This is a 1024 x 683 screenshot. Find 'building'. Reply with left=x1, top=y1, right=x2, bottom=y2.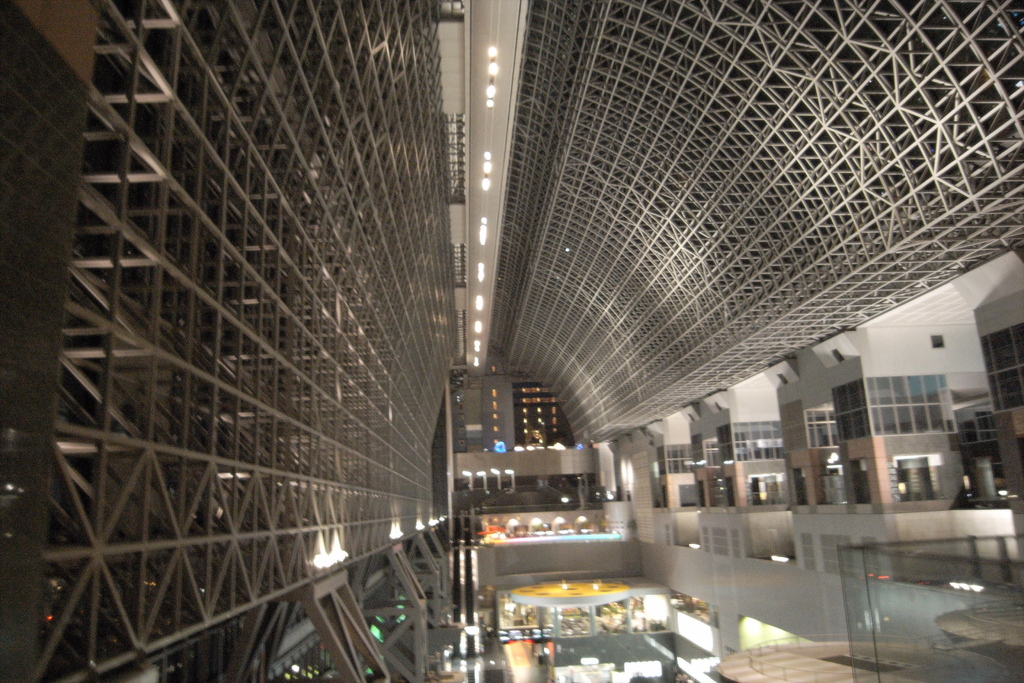
left=0, top=0, right=1023, bottom=682.
